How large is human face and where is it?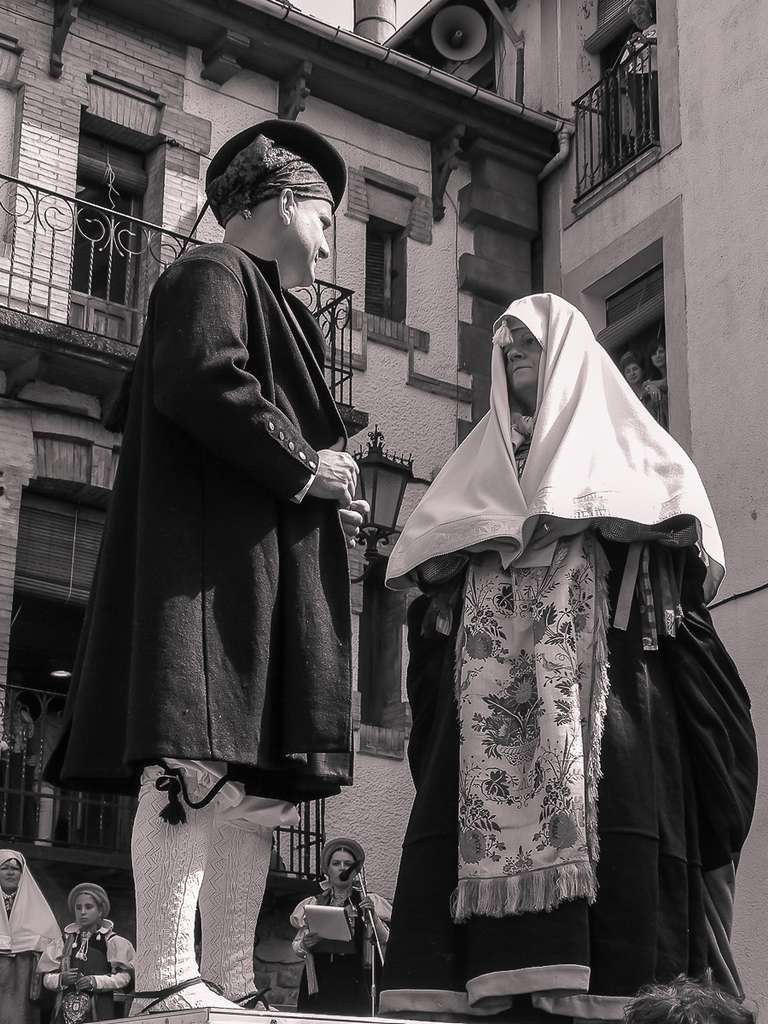
Bounding box: crop(1, 857, 26, 887).
